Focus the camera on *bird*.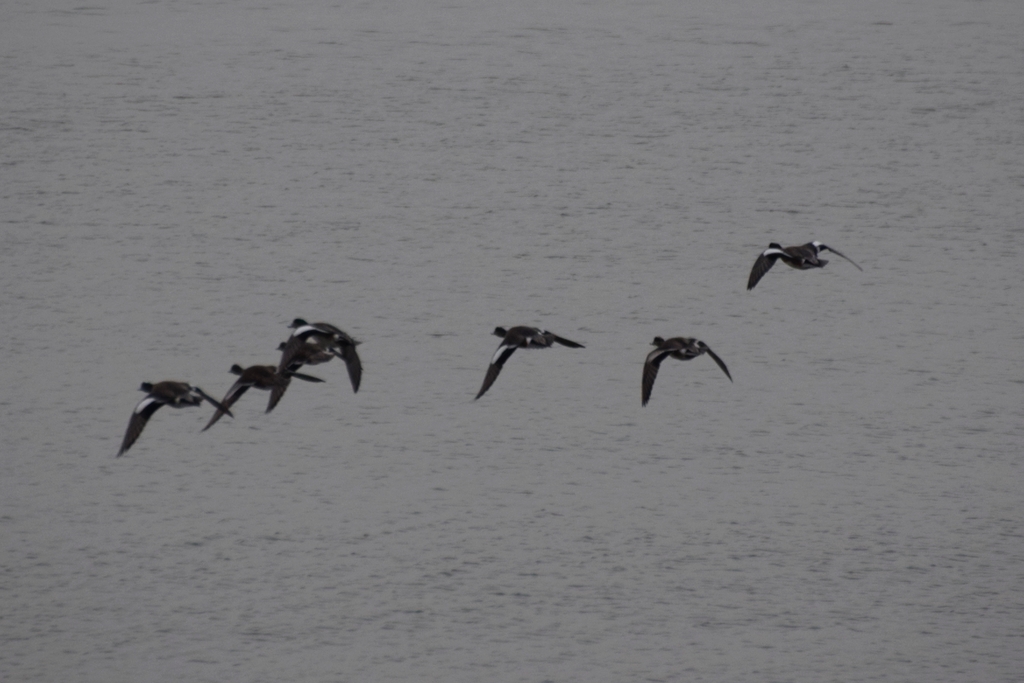
Focus region: 202,364,322,430.
